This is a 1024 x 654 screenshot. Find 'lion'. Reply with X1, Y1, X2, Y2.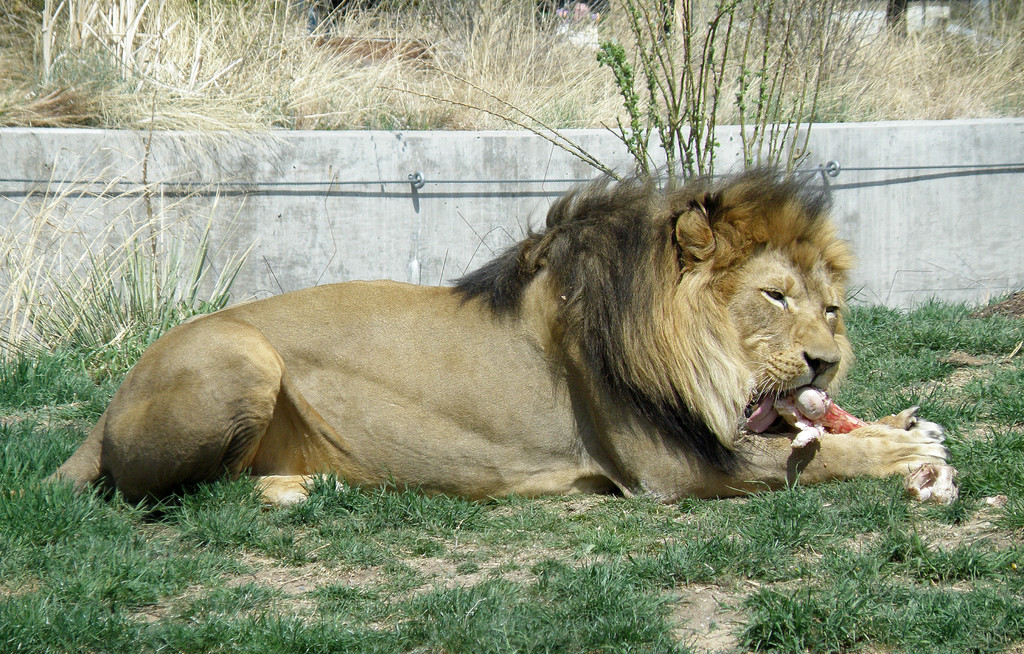
5, 155, 950, 522.
